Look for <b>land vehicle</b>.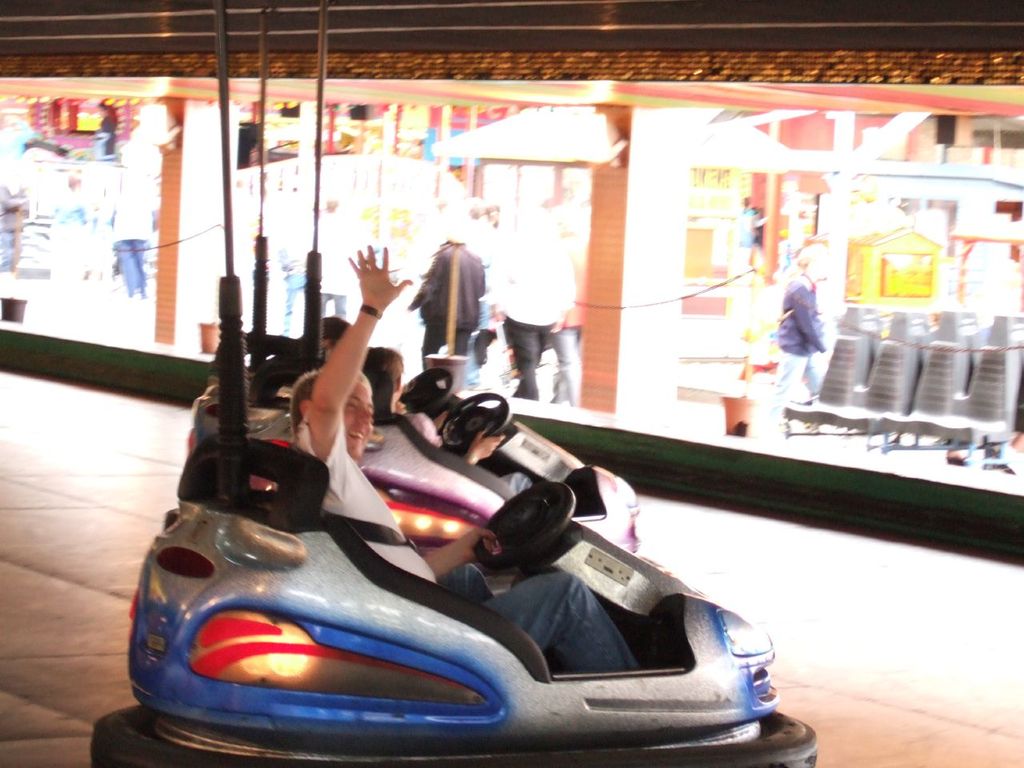
Found: locate(185, 8, 638, 552).
